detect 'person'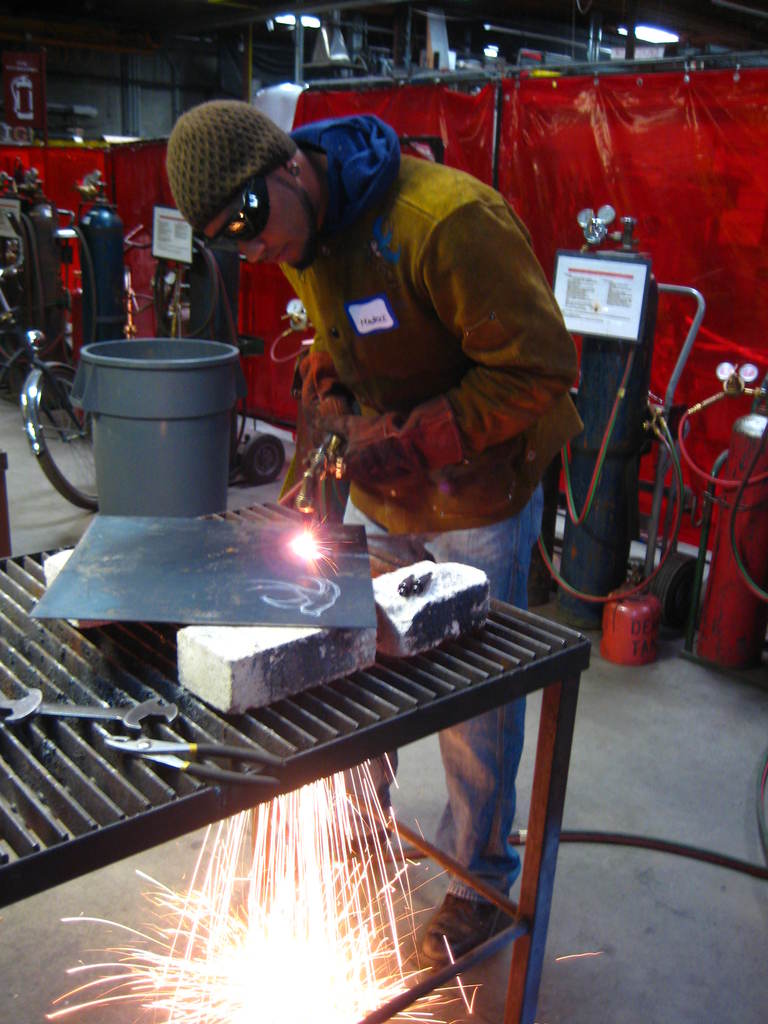
<bbox>164, 97, 582, 964</bbox>
